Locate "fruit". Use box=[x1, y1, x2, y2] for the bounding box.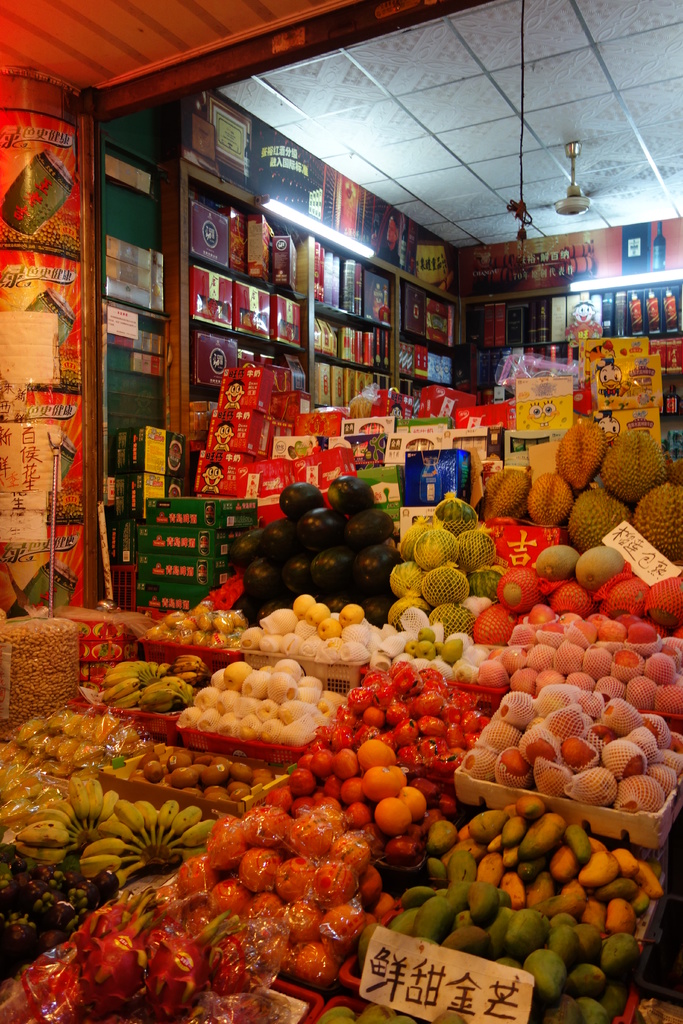
box=[374, 793, 414, 835].
